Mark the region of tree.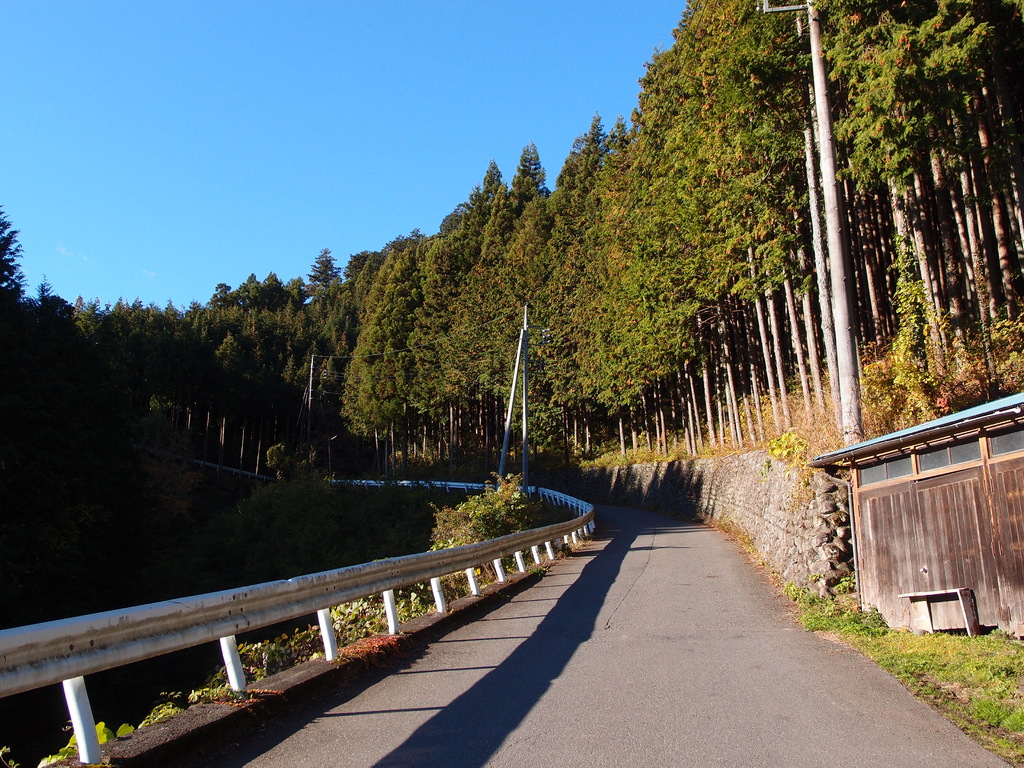
Region: {"left": 0, "top": 207, "right": 29, "bottom": 311}.
